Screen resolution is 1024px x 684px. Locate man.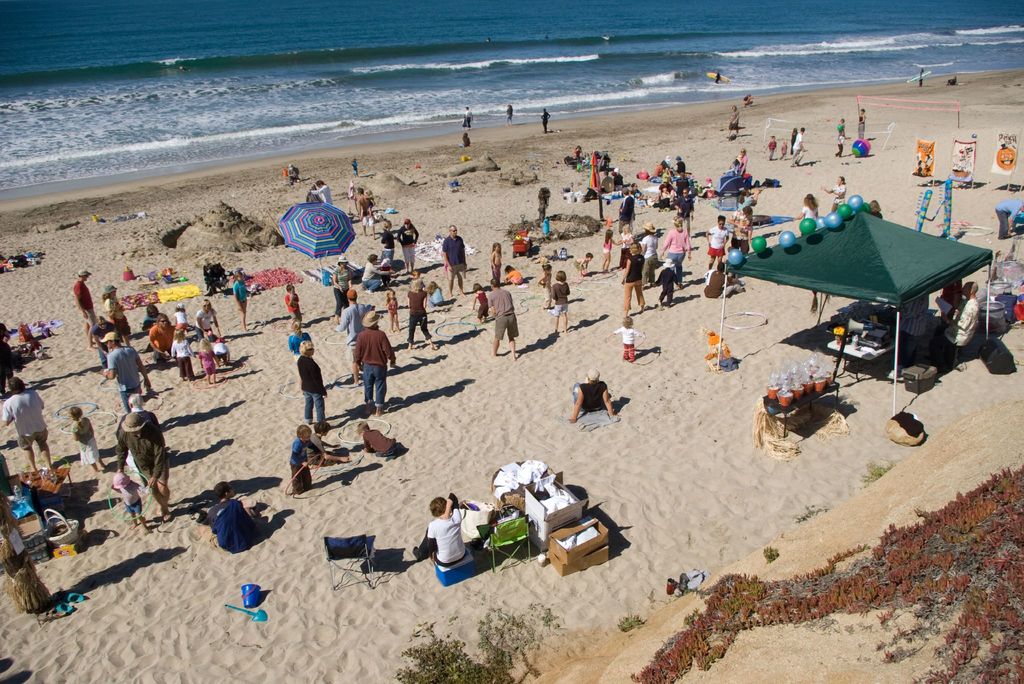
locate(488, 280, 518, 362).
